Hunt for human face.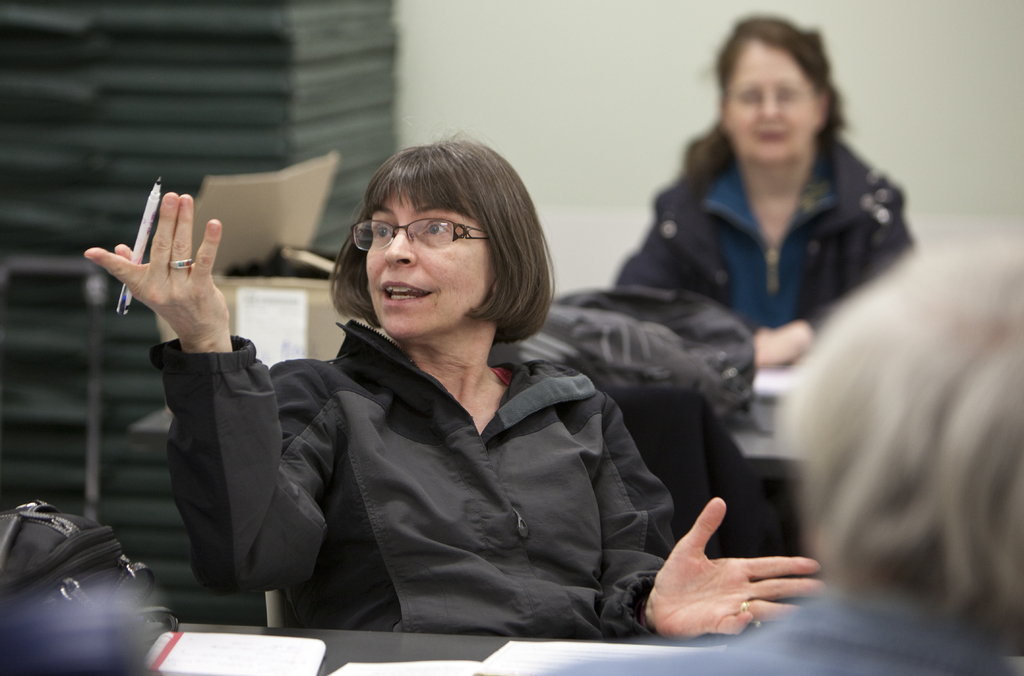
Hunted down at (721,40,820,163).
